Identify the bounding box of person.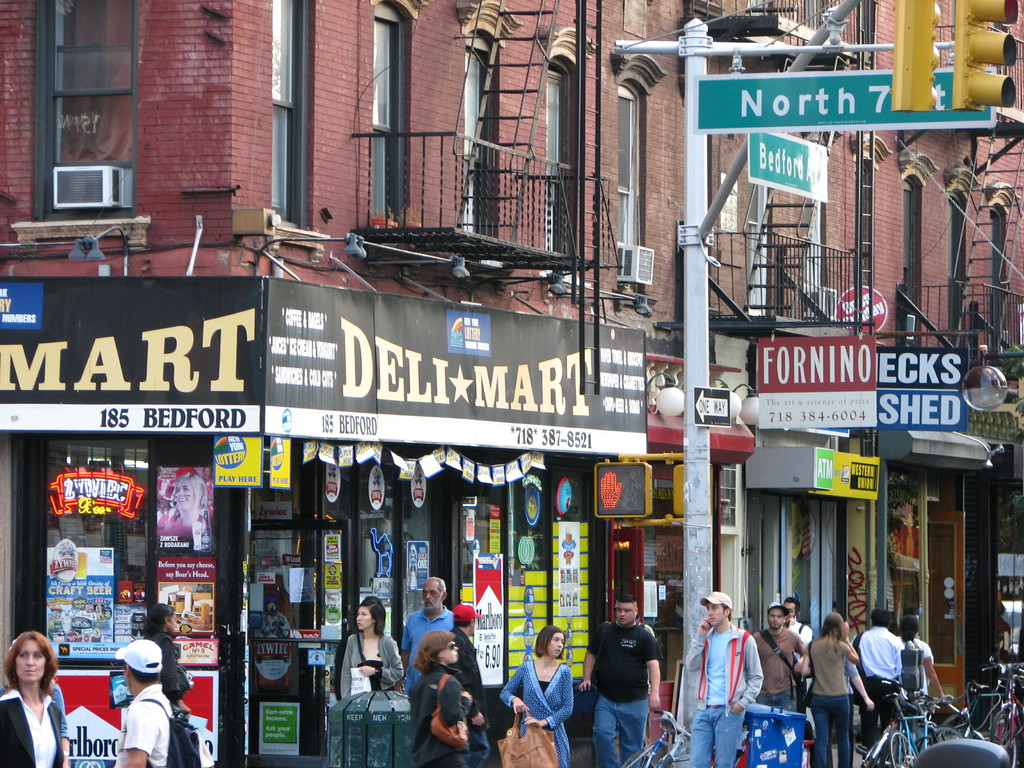
[left=858, top=602, right=912, bottom=765].
